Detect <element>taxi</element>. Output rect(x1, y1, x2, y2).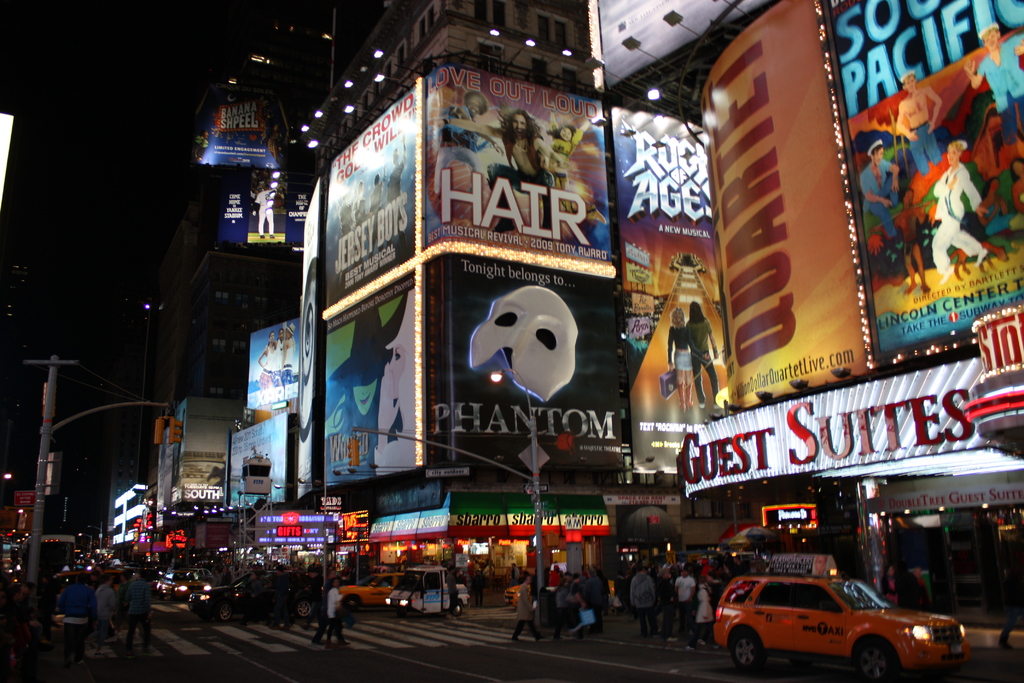
rect(337, 568, 409, 613).
